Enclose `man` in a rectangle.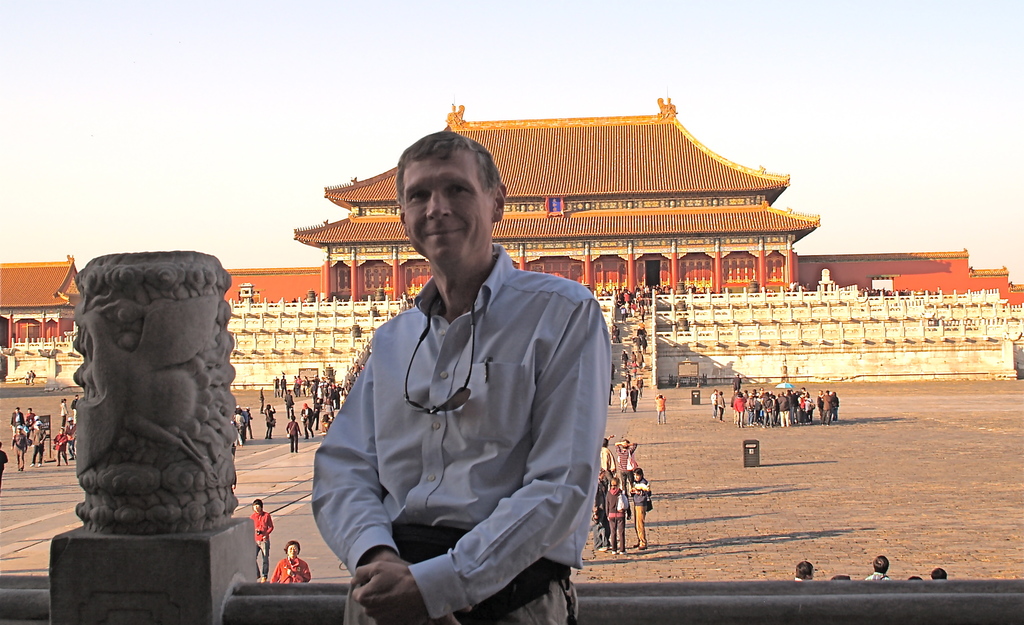
616/437/635/504.
